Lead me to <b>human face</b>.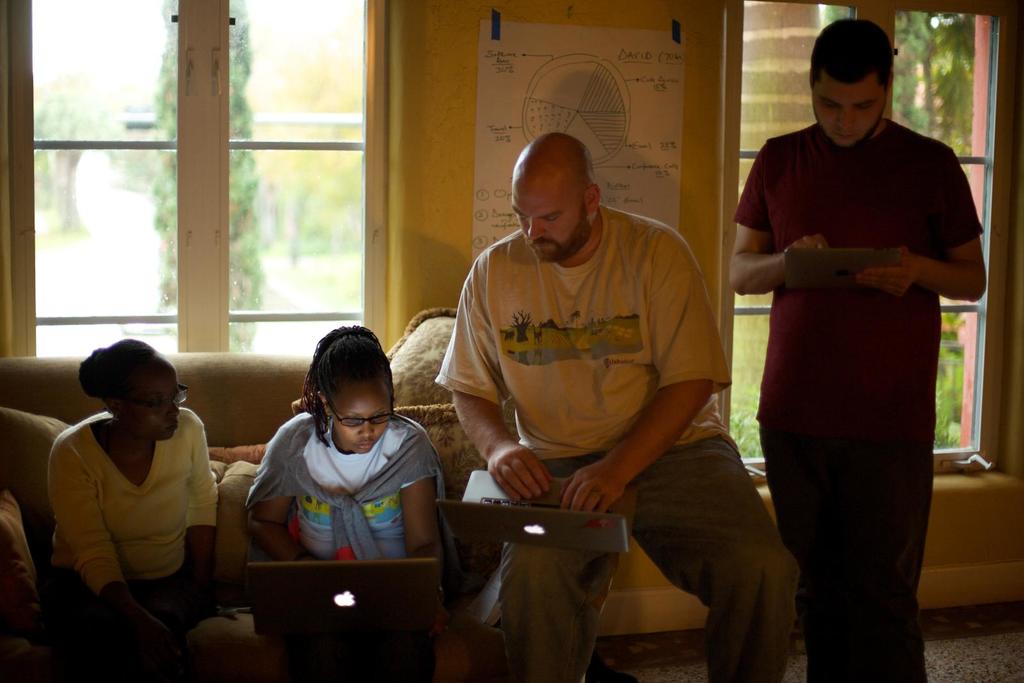
Lead to select_region(330, 382, 394, 456).
